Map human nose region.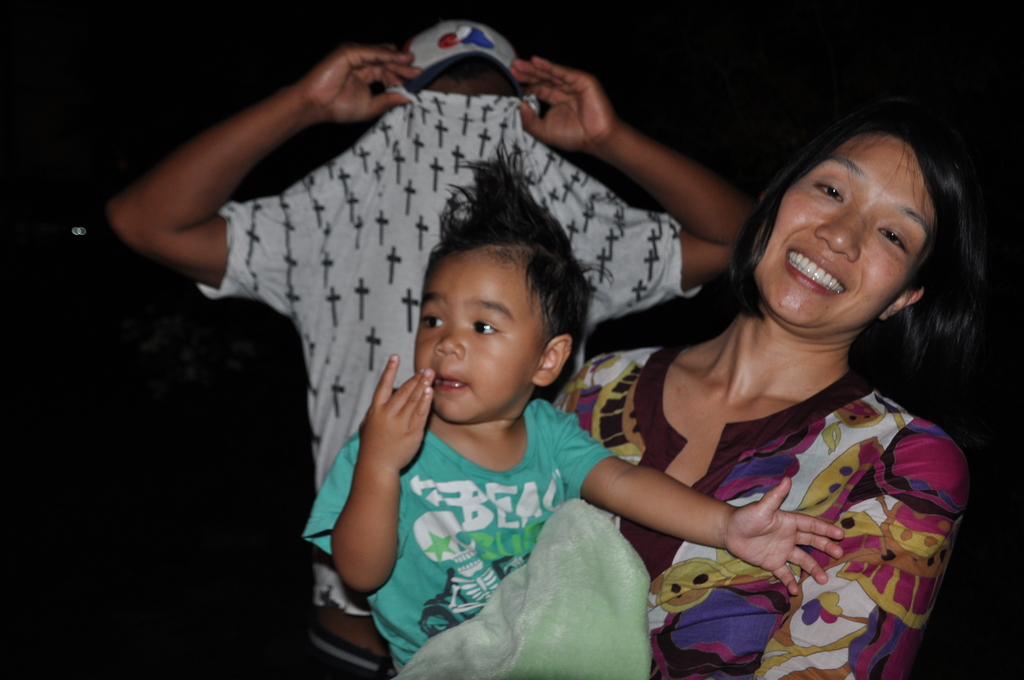
Mapped to box(813, 209, 865, 262).
